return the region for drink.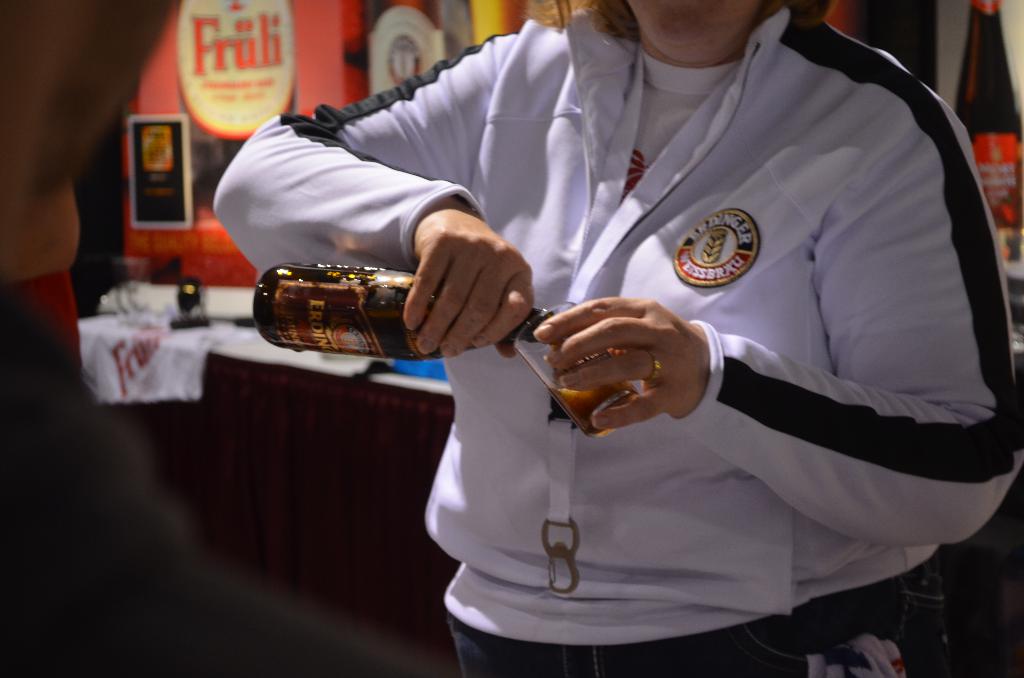
[549,375,632,435].
